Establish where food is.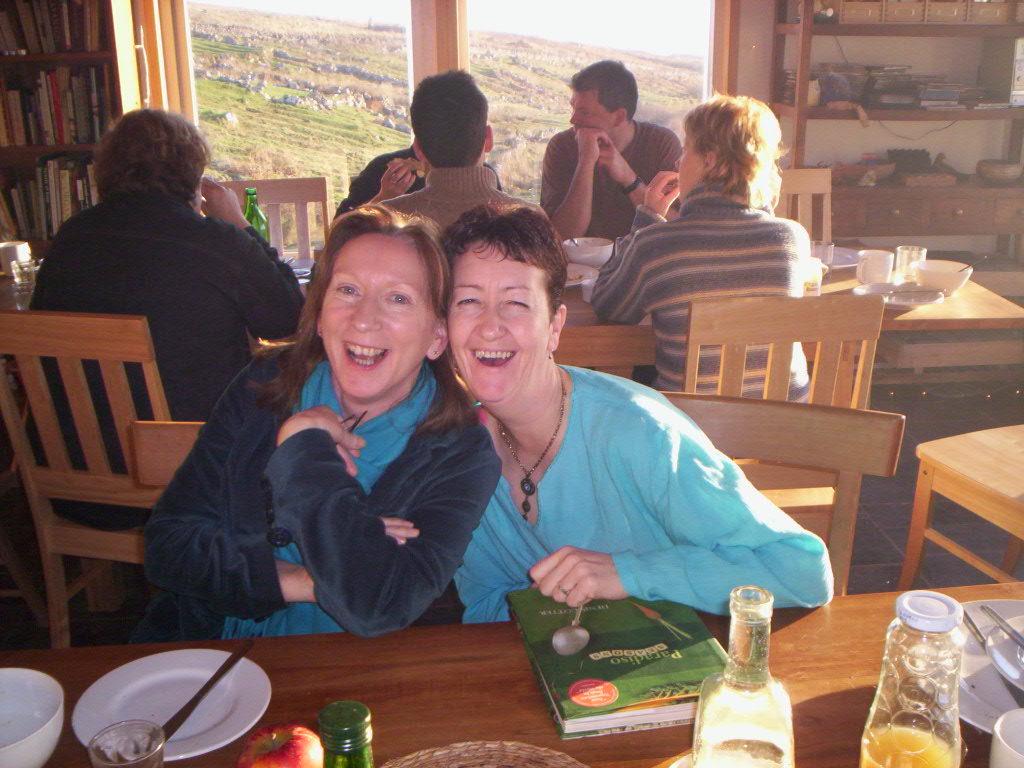
Established at x1=227, y1=720, x2=322, y2=767.
